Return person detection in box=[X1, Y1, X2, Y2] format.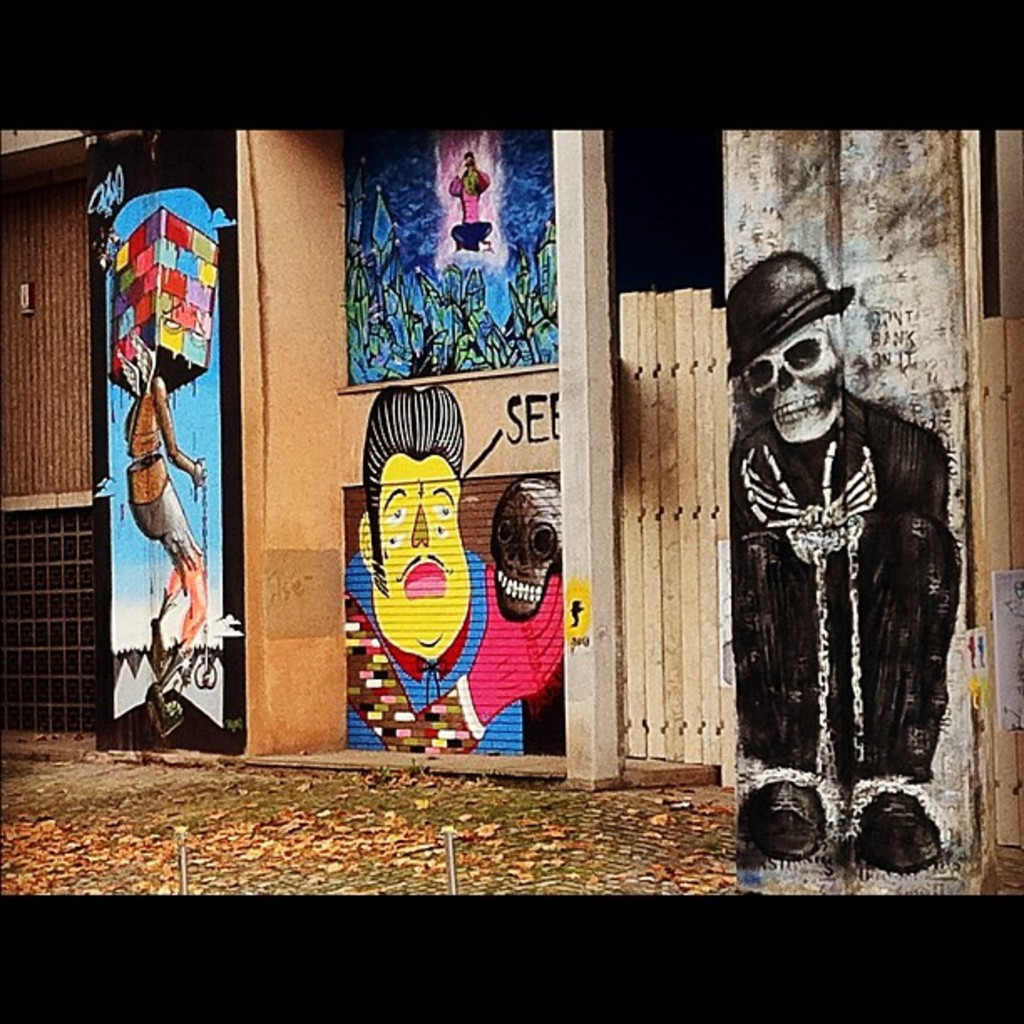
box=[724, 243, 964, 873].
